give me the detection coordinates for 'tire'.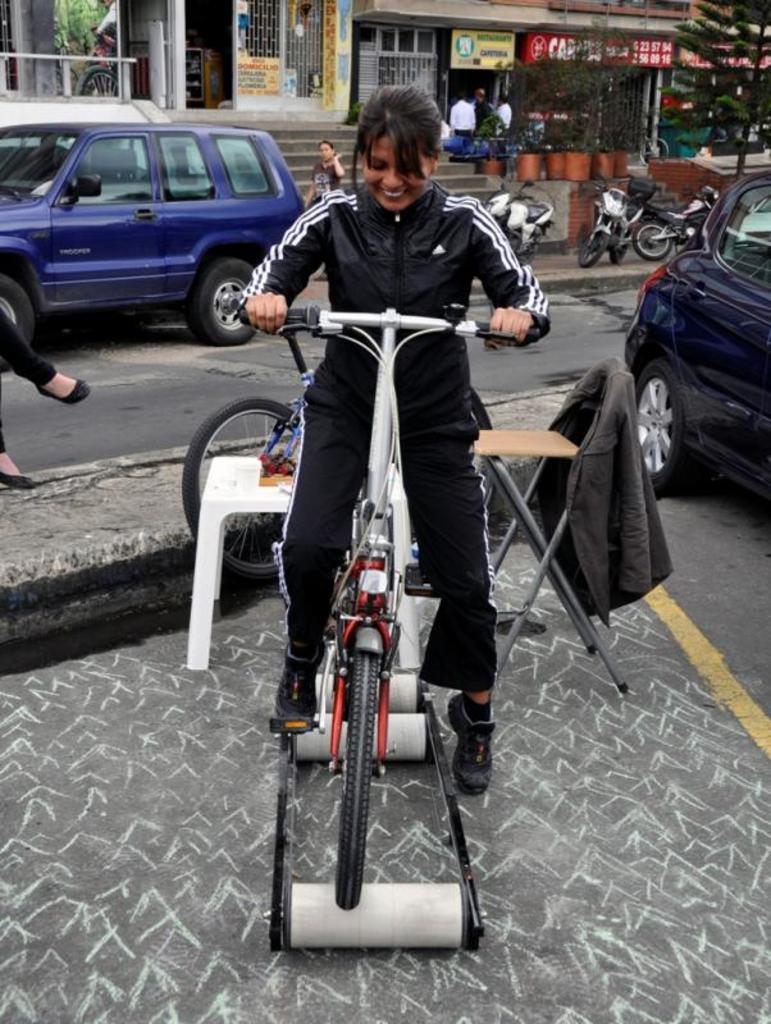
{"x1": 680, "y1": 214, "x2": 706, "y2": 241}.
